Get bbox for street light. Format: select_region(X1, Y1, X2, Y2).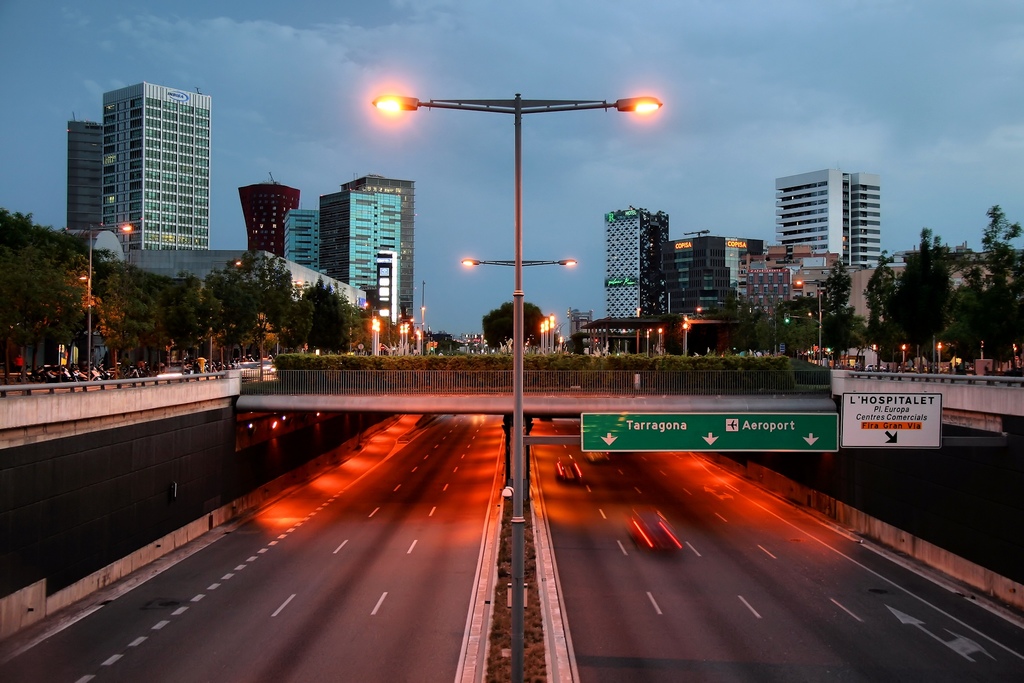
select_region(373, 312, 380, 359).
